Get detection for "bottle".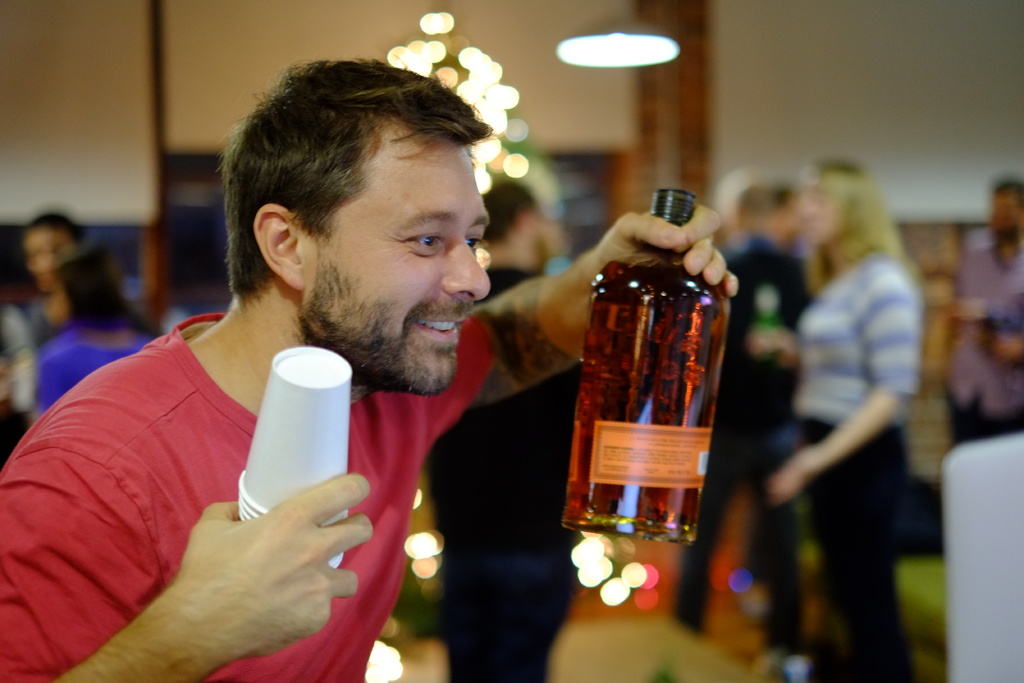
Detection: 564:177:733:549.
